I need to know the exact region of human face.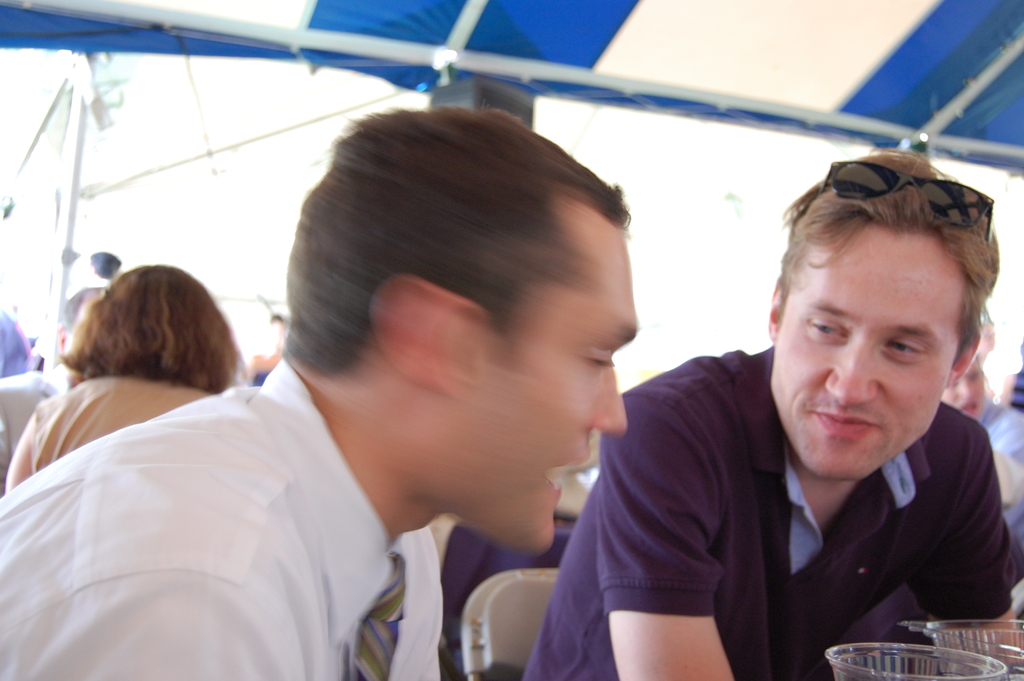
Region: (460, 209, 639, 550).
